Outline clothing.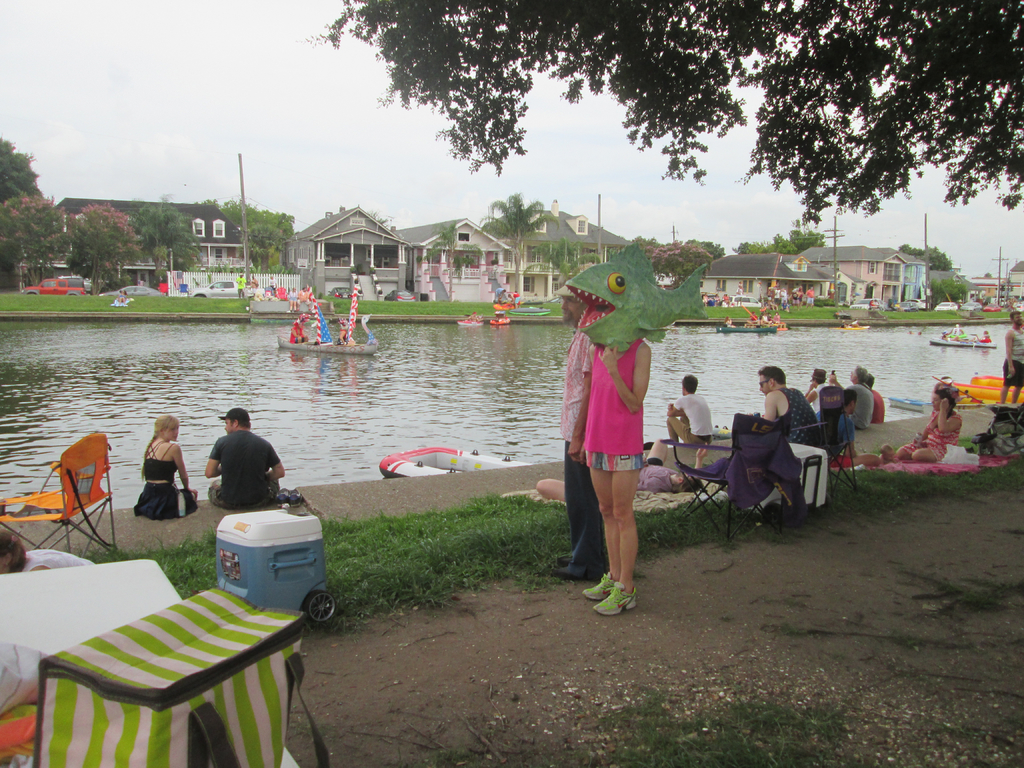
Outline: bbox(1002, 324, 1023, 393).
